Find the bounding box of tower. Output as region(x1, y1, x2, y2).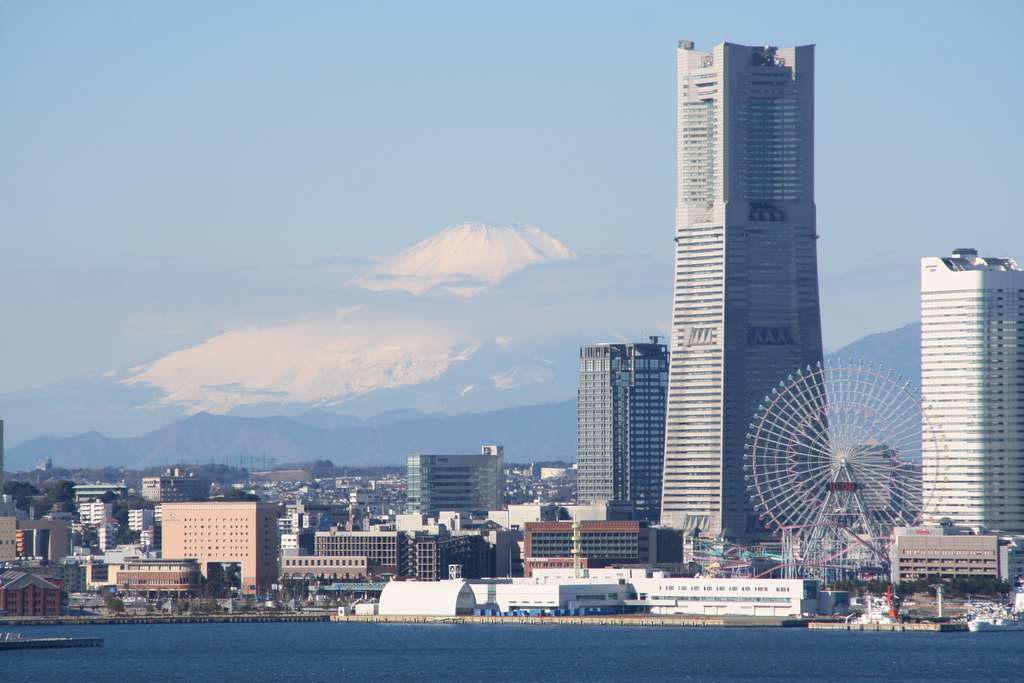
region(919, 244, 1023, 532).
